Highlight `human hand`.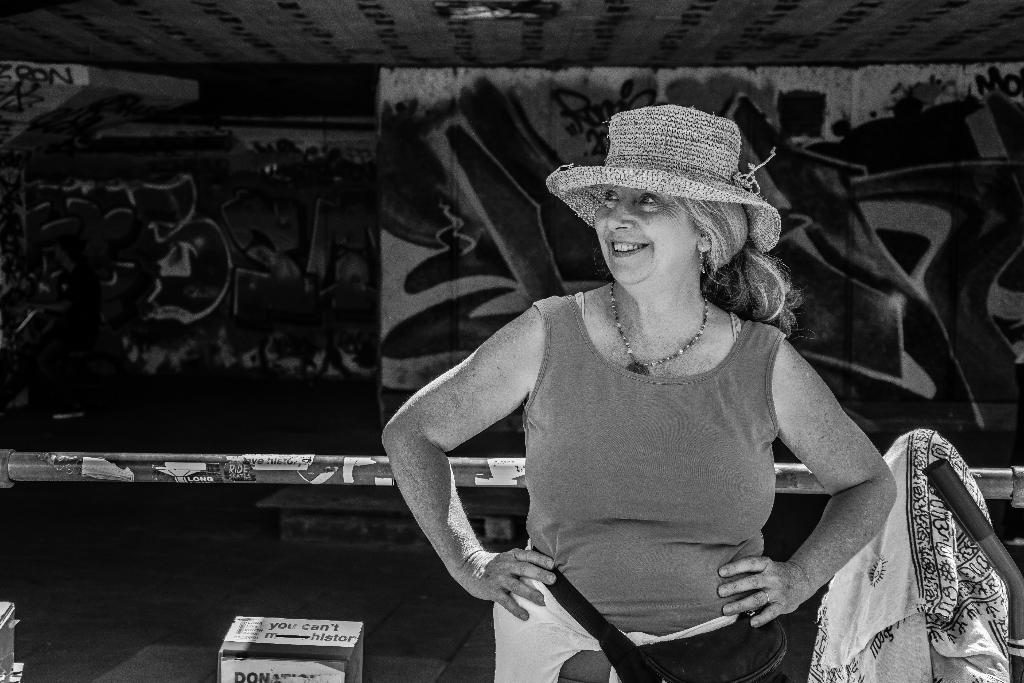
Highlighted region: <bbox>476, 530, 559, 608</bbox>.
